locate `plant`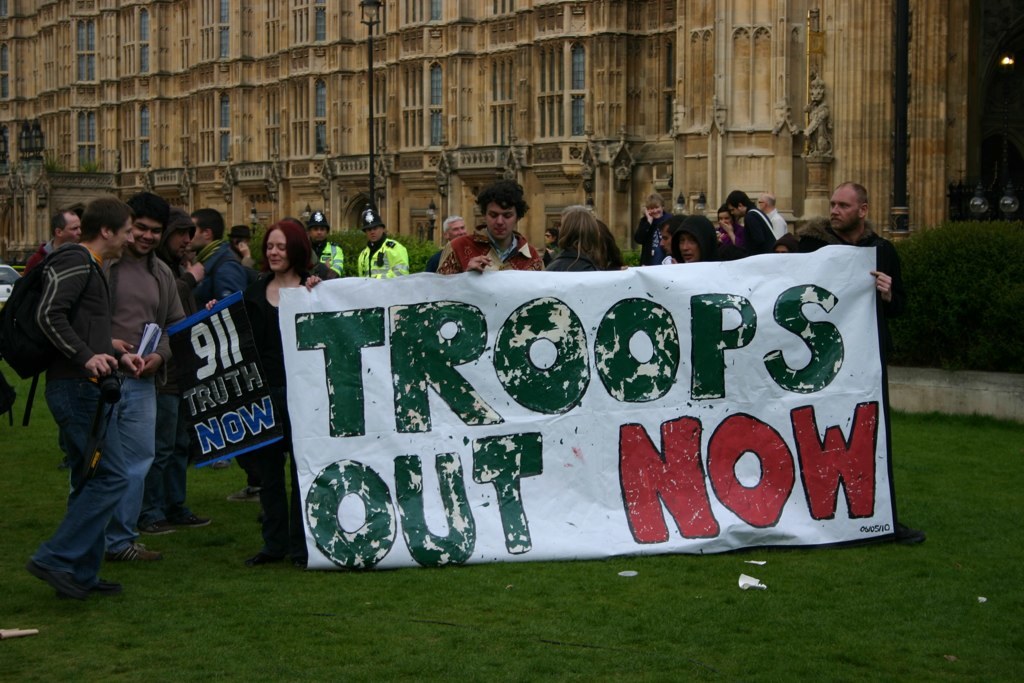
[left=81, top=154, right=104, bottom=175]
